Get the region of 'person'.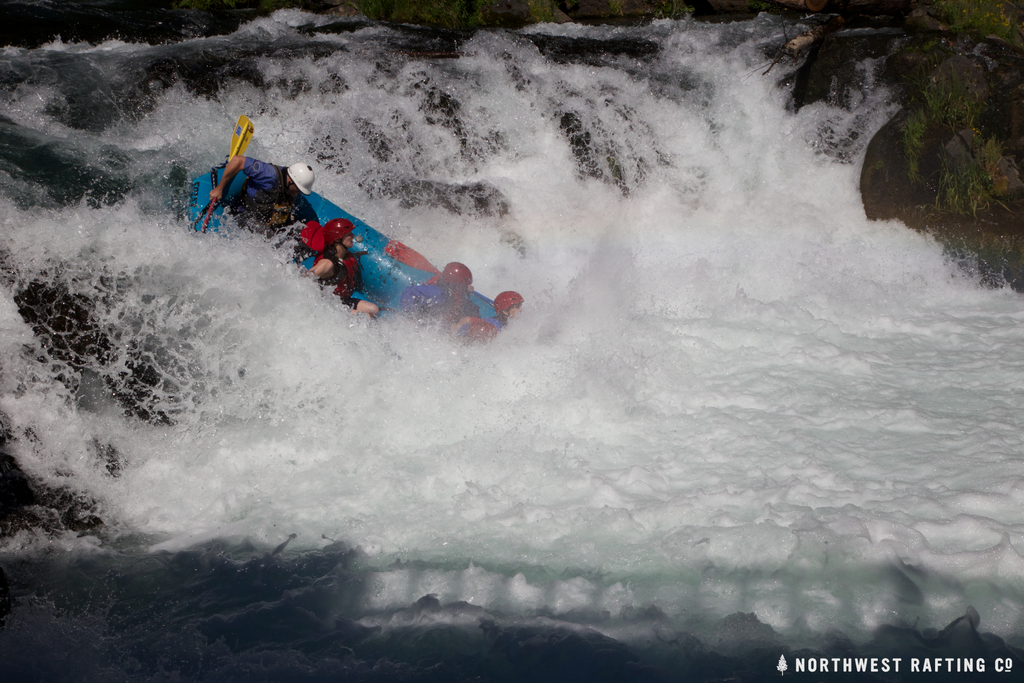
BBox(212, 156, 312, 242).
